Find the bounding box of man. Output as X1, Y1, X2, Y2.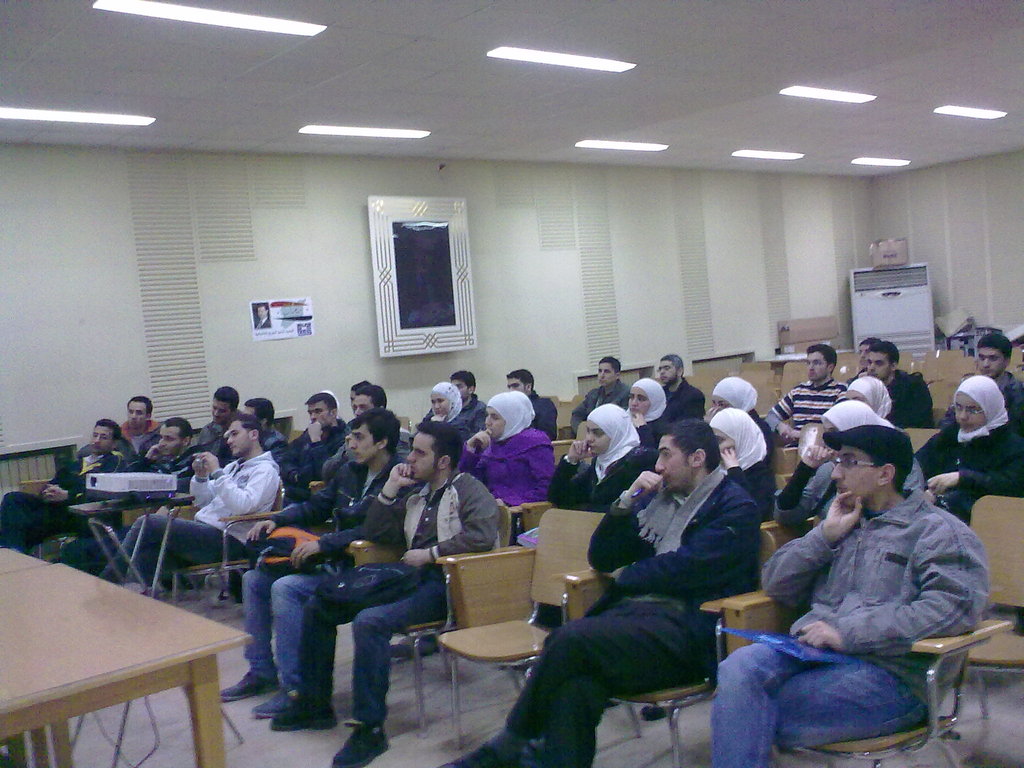
426, 369, 486, 437.
